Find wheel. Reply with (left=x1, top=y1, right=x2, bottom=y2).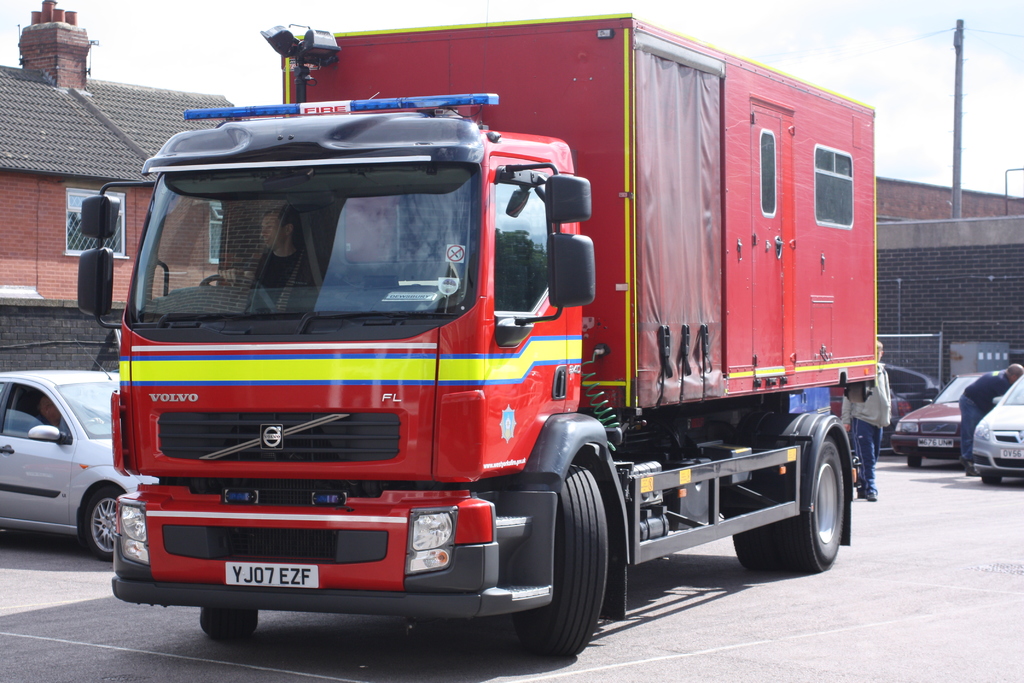
(left=981, top=472, right=1004, bottom=487).
